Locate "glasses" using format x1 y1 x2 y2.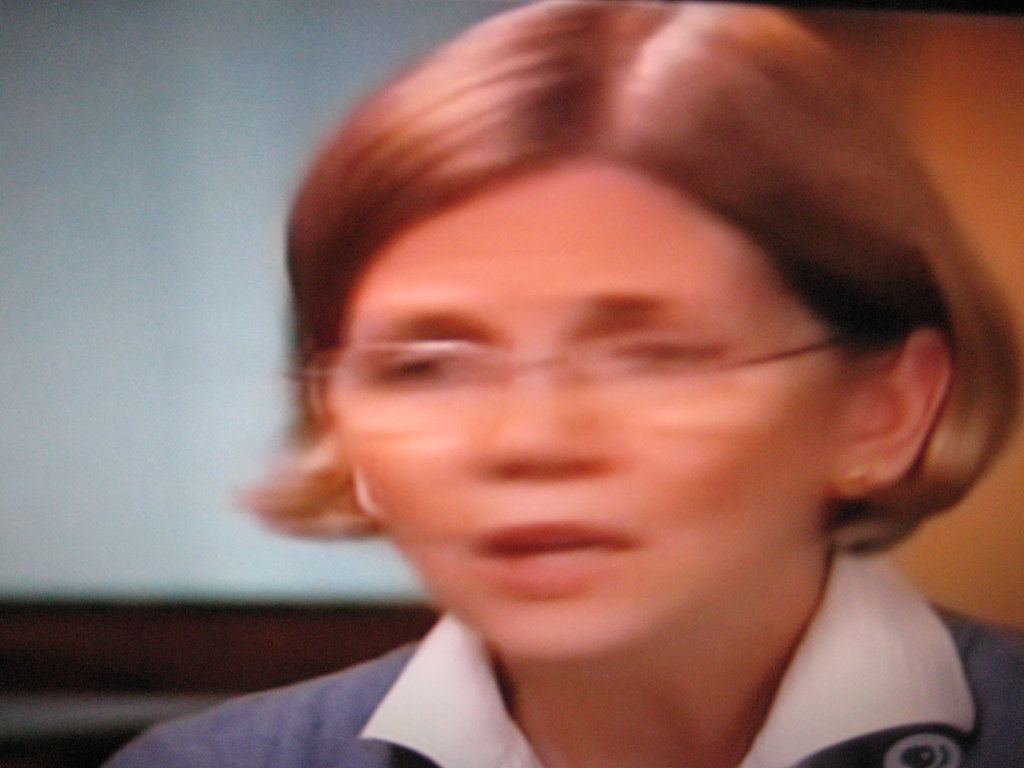
297 213 881 444.
